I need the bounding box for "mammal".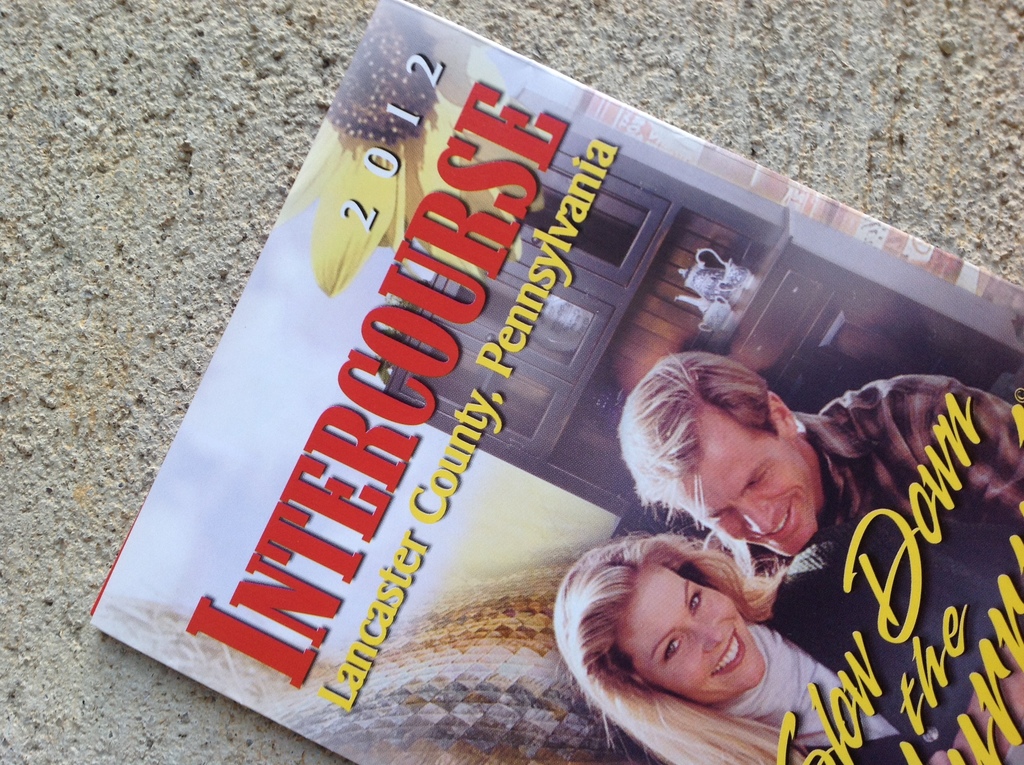
Here it is: {"left": 604, "top": 350, "right": 1023, "bottom": 627}.
